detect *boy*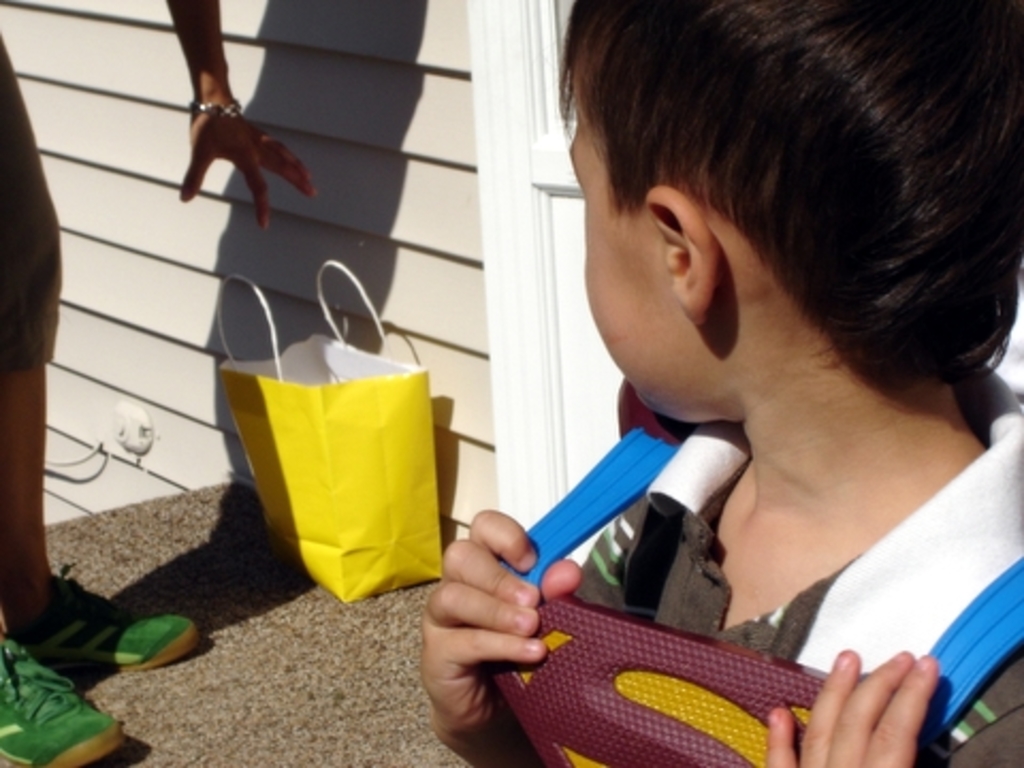
box(386, 43, 981, 702)
